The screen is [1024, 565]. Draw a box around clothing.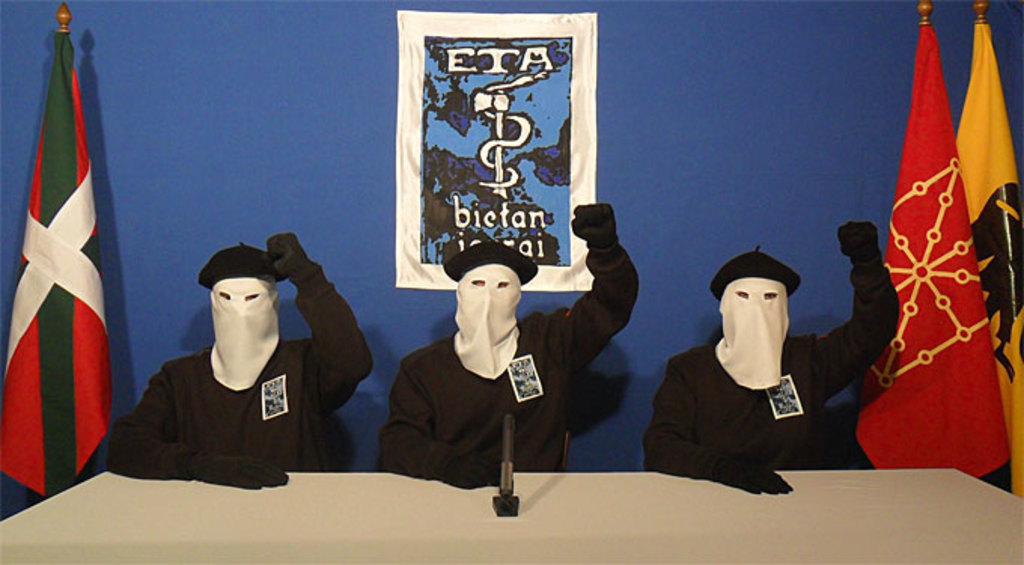
x1=373, y1=196, x2=640, y2=490.
